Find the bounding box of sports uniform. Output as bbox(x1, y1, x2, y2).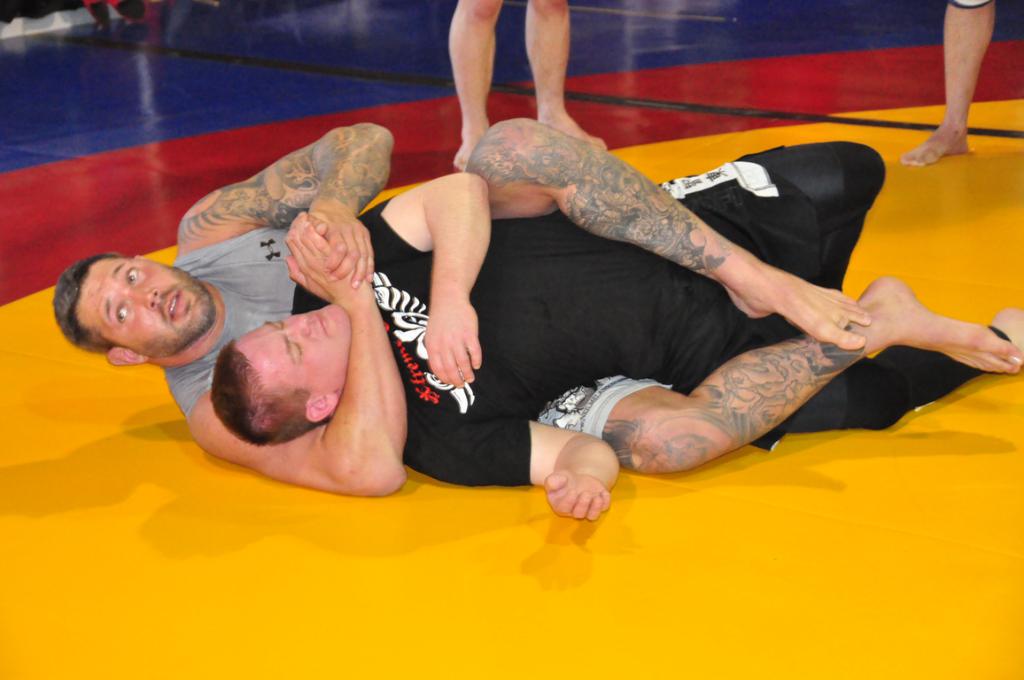
bbox(291, 136, 1023, 496).
